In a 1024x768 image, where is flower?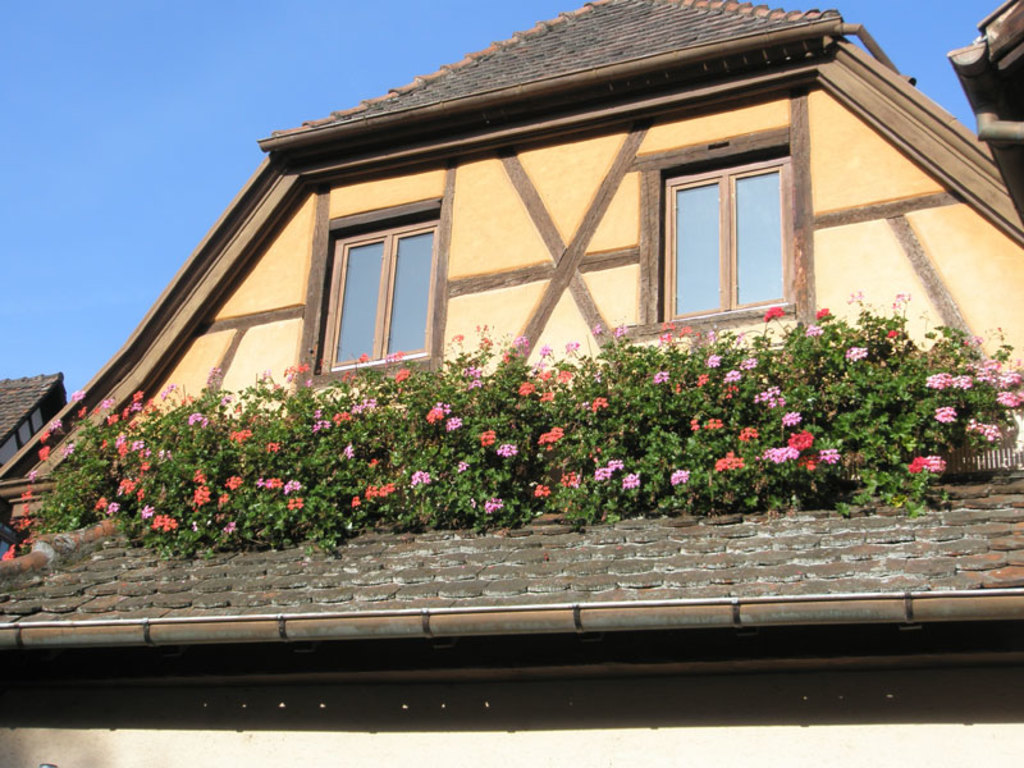
<bbox>797, 454, 819, 471</bbox>.
